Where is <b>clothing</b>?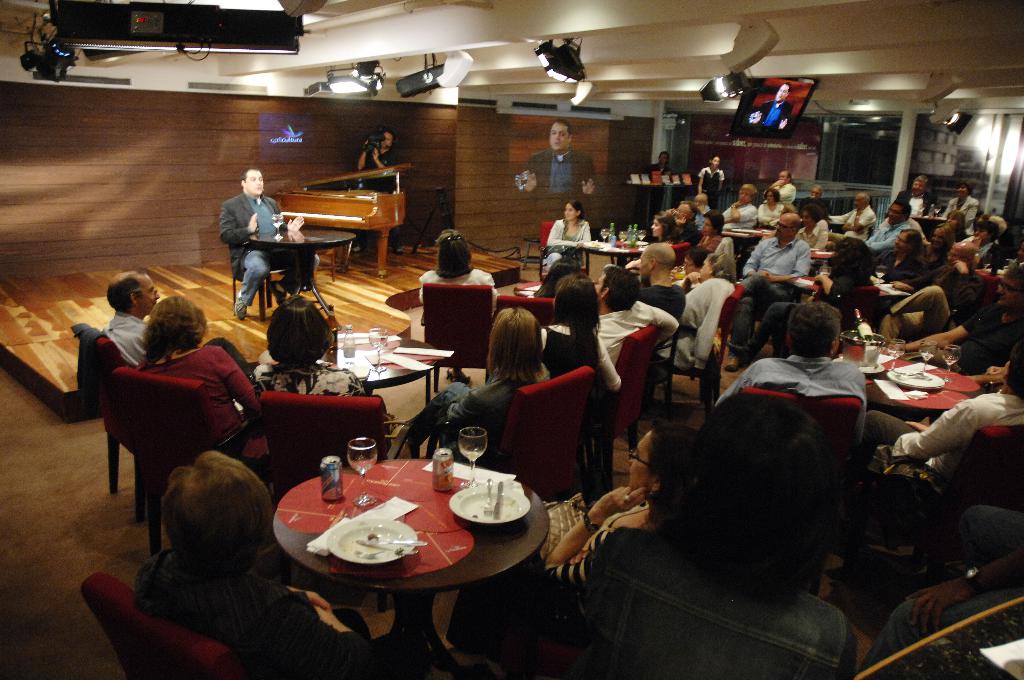
pyautogui.locateOnScreen(645, 279, 694, 316).
